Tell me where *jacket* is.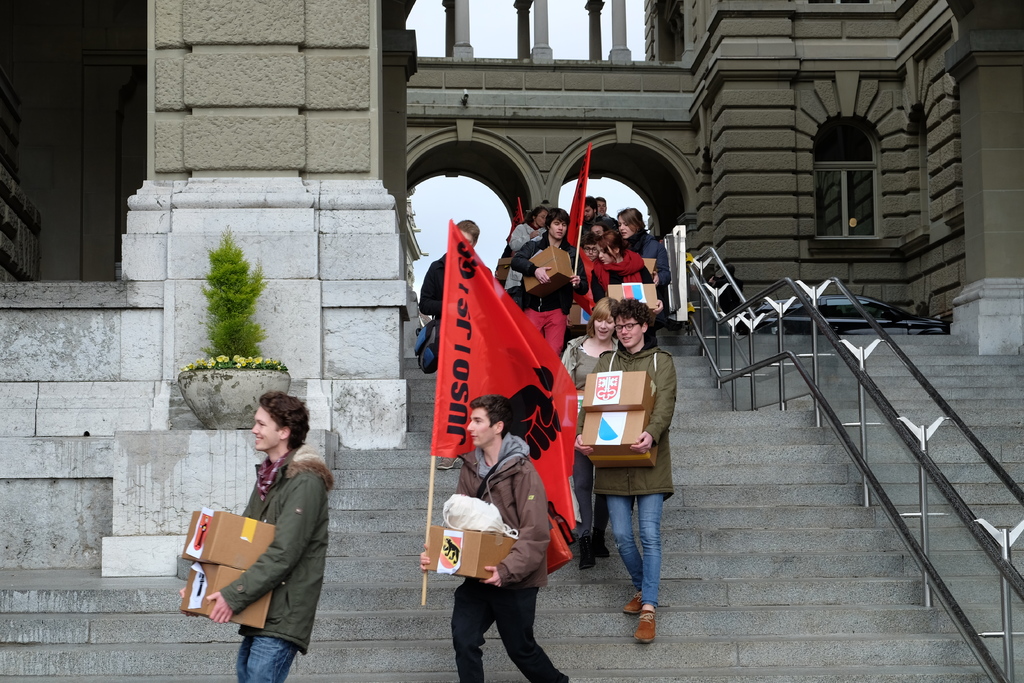
*jacket* is at [457,432,561,610].
